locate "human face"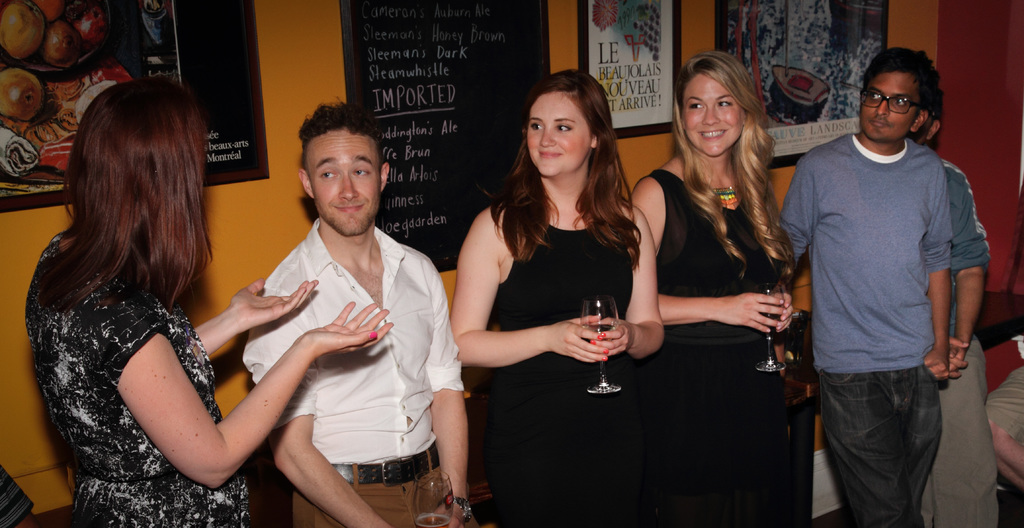
(left=678, top=72, right=755, bottom=156)
